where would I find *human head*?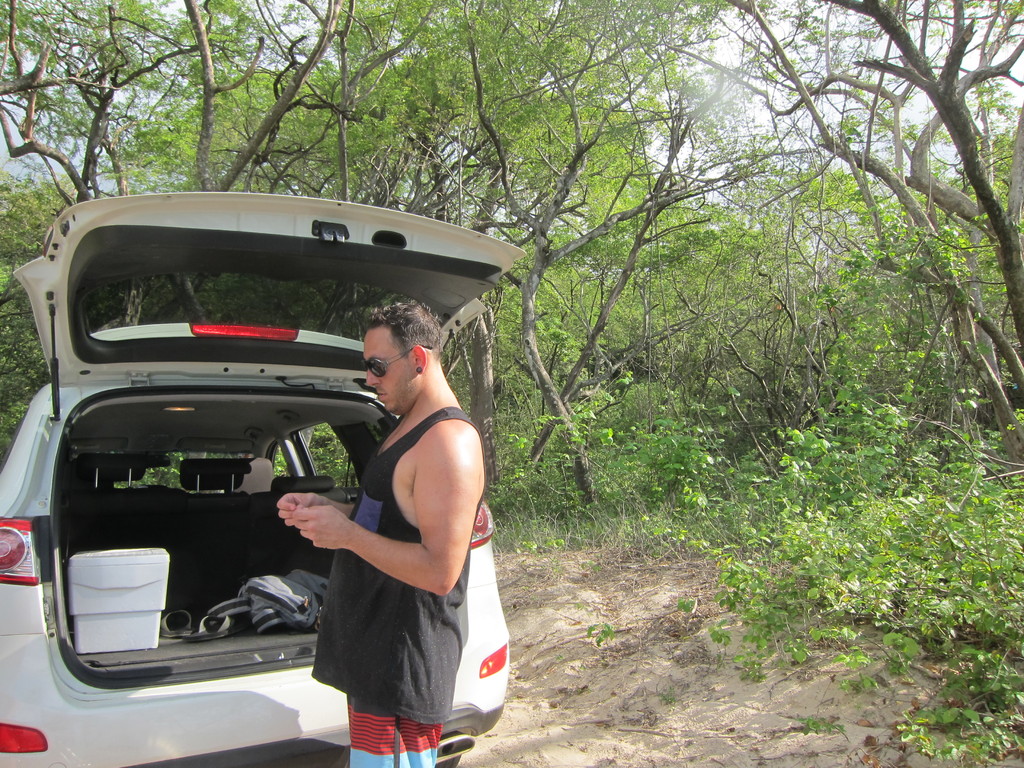
At [x1=372, y1=289, x2=437, y2=419].
